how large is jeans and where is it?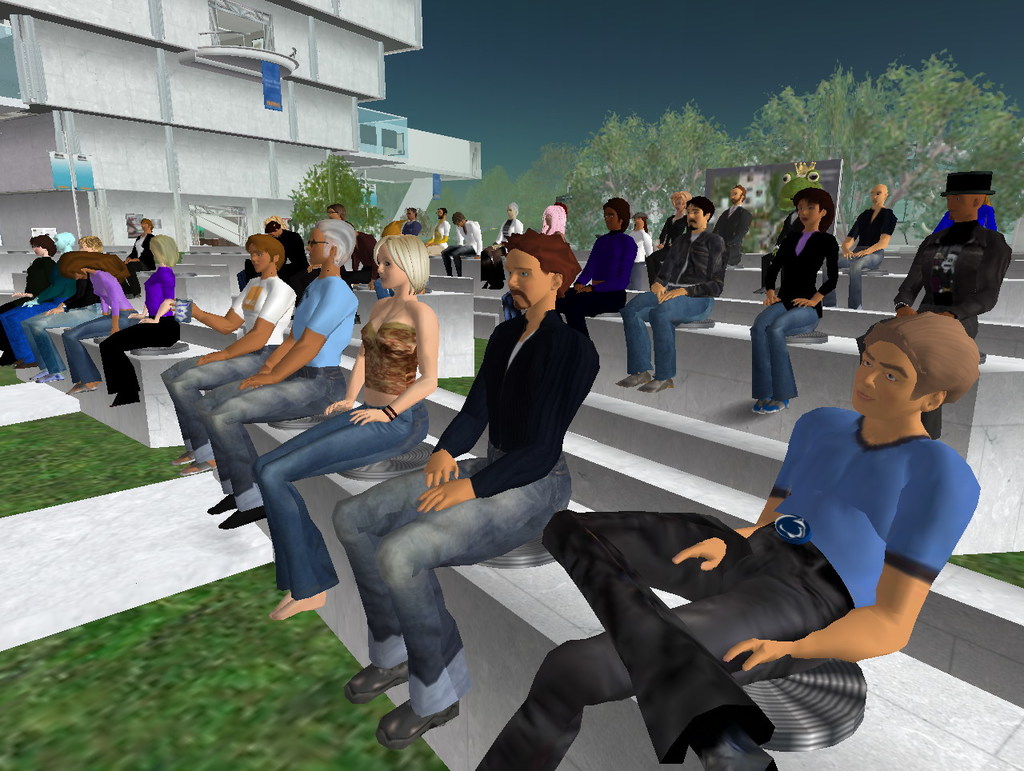
Bounding box: pyautogui.locateOnScreen(753, 291, 822, 407).
